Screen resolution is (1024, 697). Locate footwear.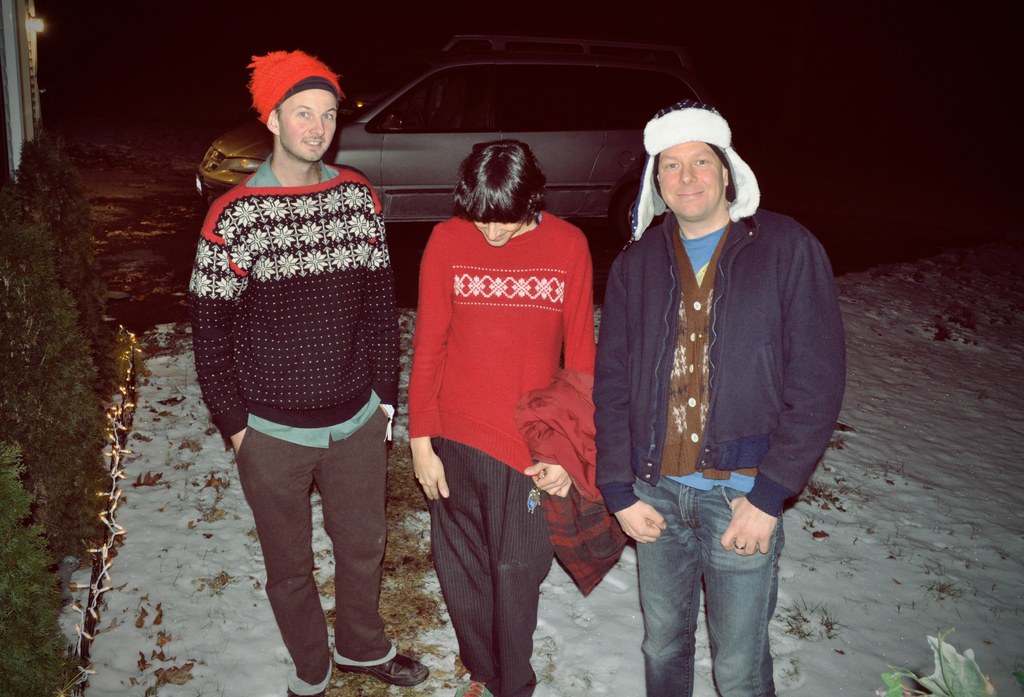
l=459, t=680, r=488, b=696.
